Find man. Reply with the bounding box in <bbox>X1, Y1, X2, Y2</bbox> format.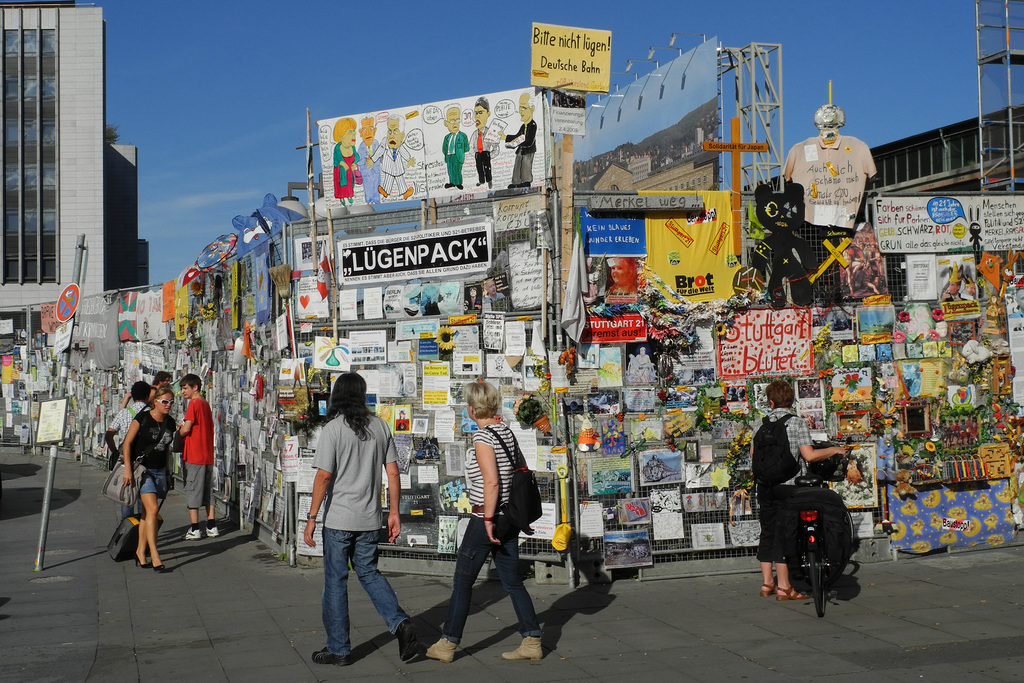
<bbox>298, 374, 404, 662</bbox>.
